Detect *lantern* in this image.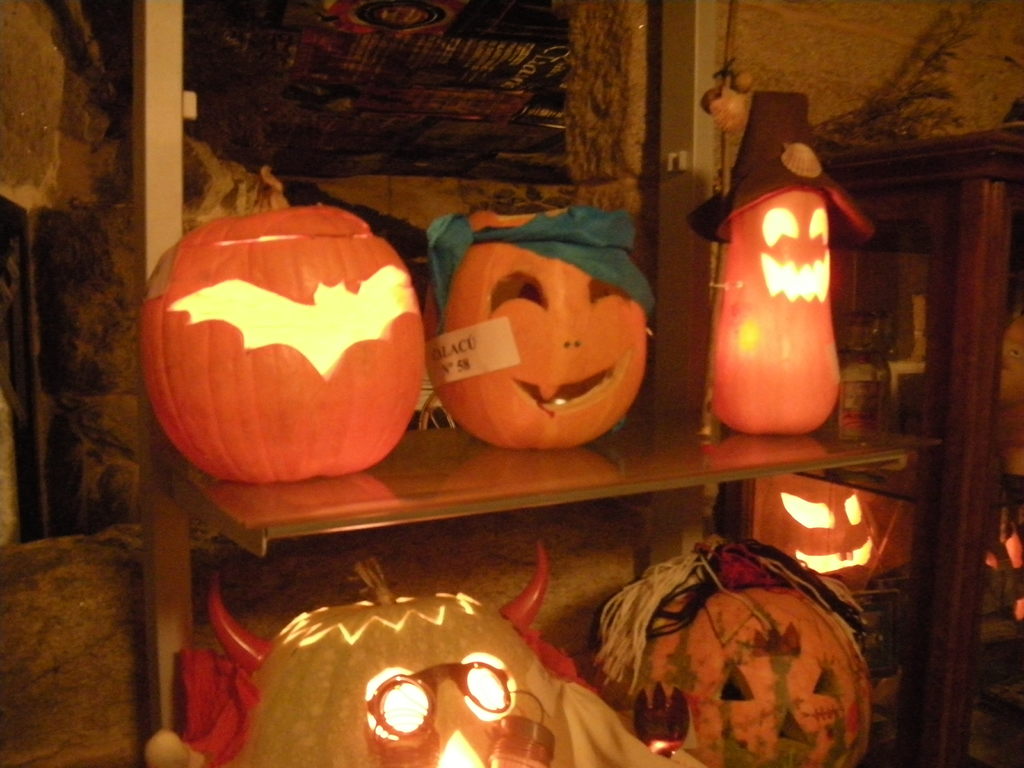
Detection: select_region(603, 543, 871, 767).
